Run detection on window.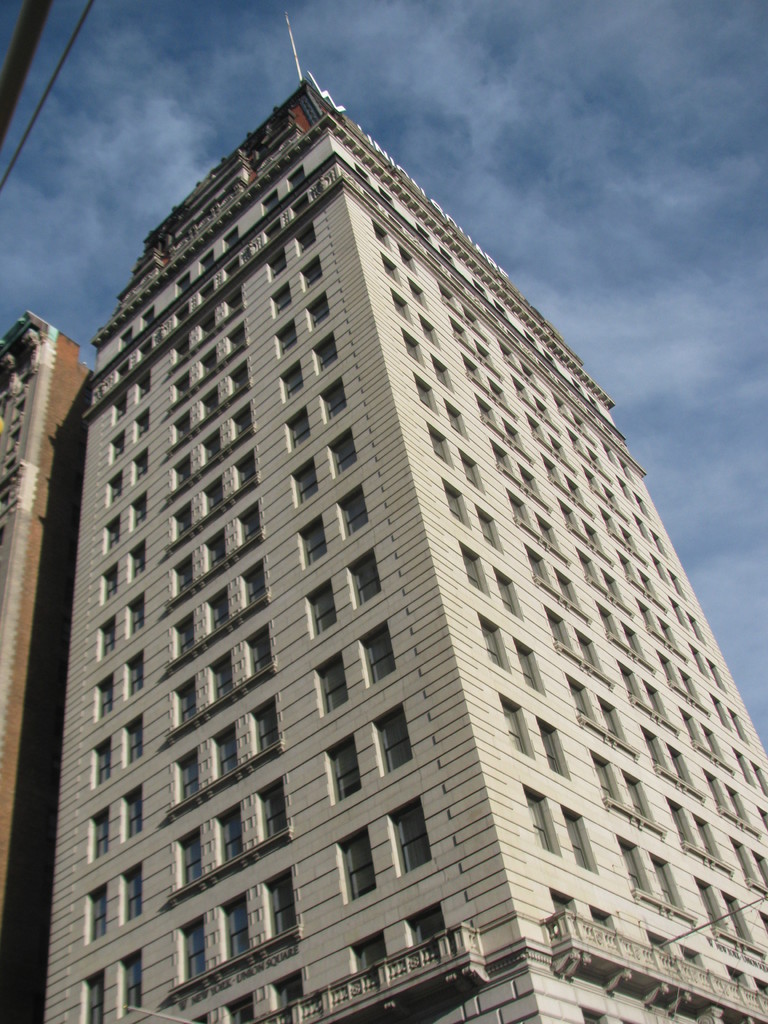
Result: [95, 887, 109, 943].
